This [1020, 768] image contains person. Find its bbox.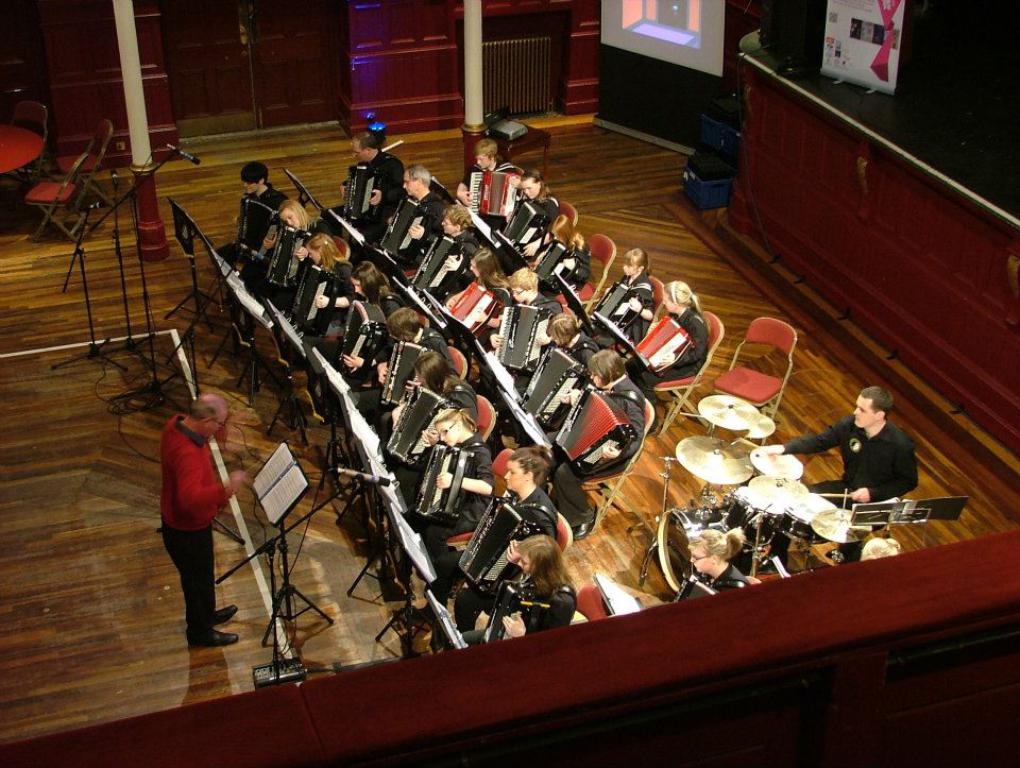
{"left": 577, "top": 239, "right": 662, "bottom": 345}.
